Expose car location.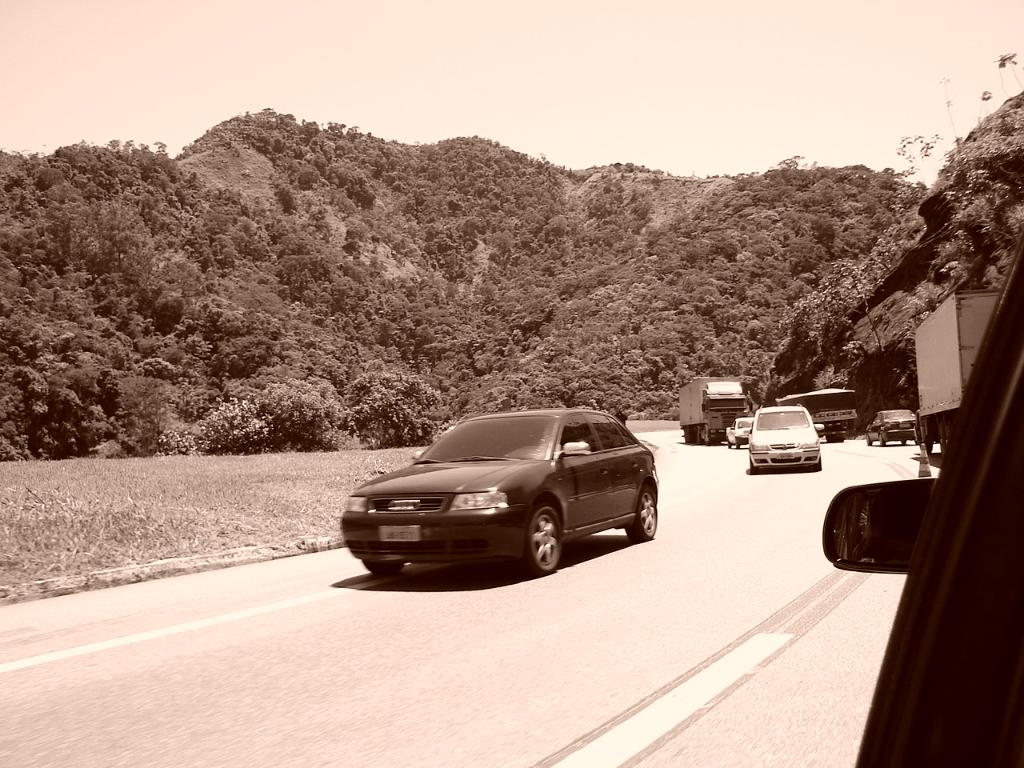
Exposed at detection(825, 230, 1023, 767).
